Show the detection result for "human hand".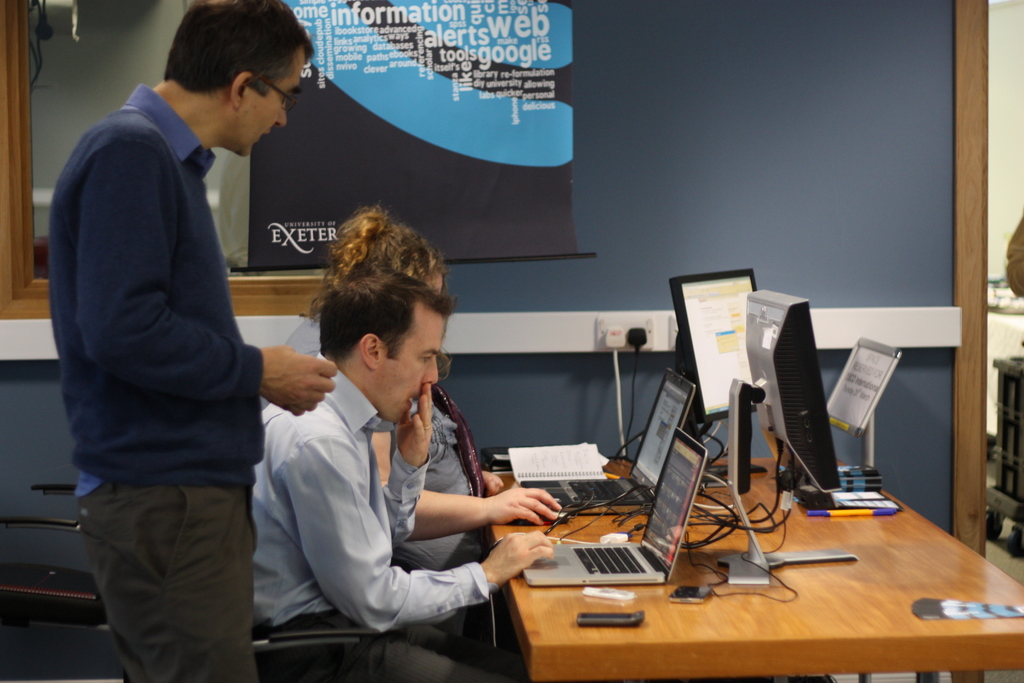
x1=480 y1=469 x2=504 y2=495.
